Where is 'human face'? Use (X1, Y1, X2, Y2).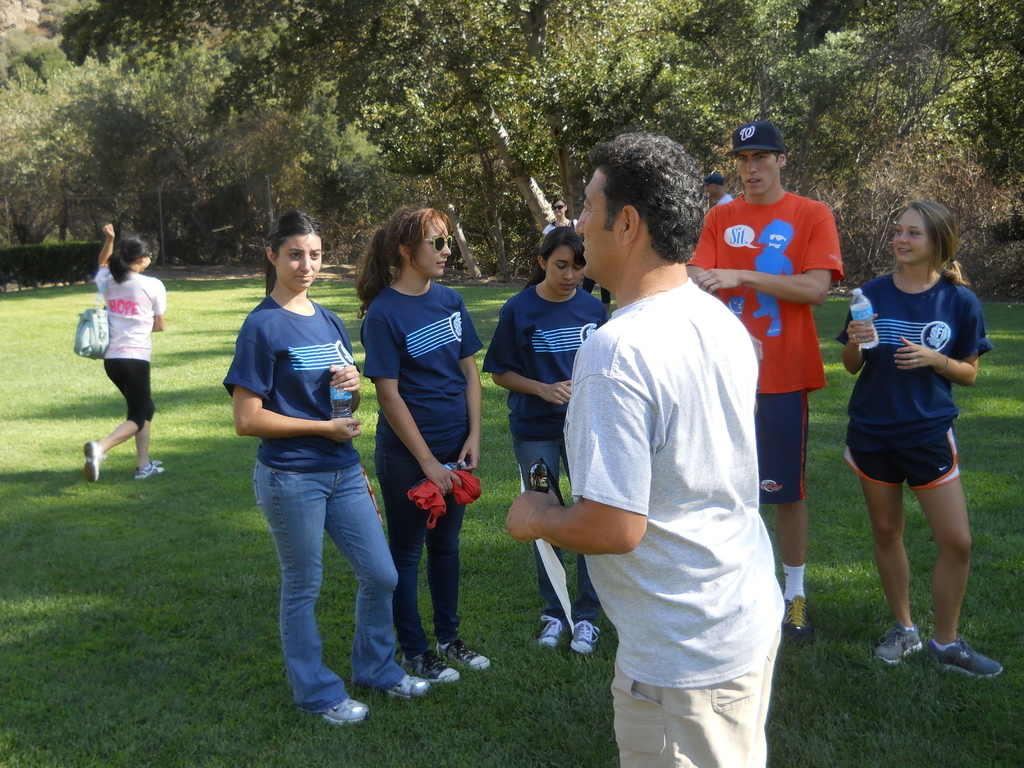
(277, 236, 328, 294).
